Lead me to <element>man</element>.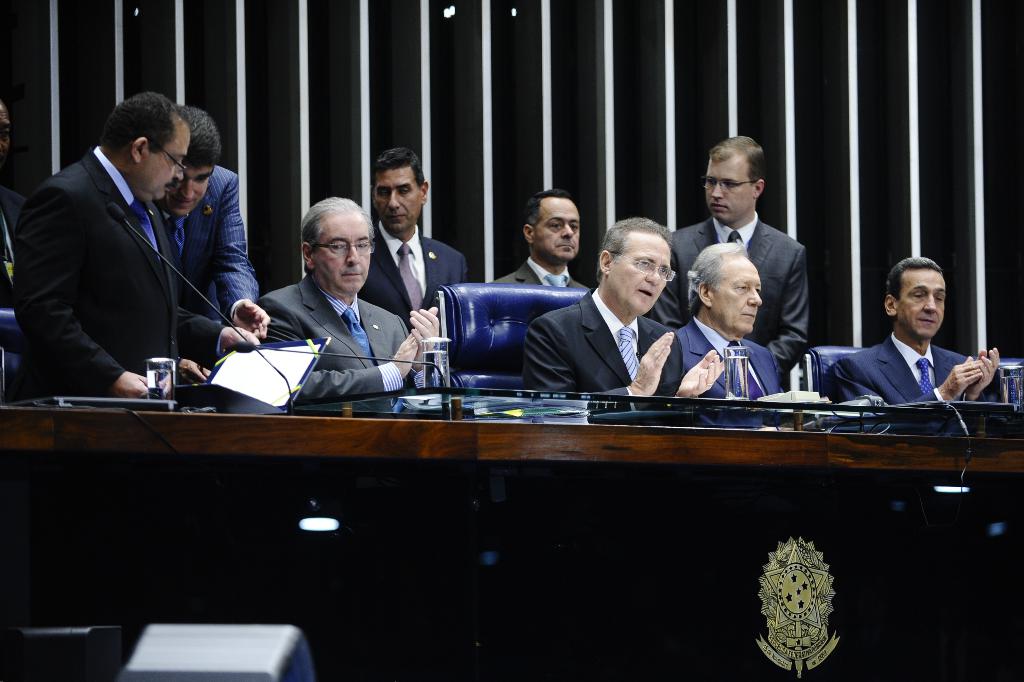
Lead to (356, 142, 471, 332).
